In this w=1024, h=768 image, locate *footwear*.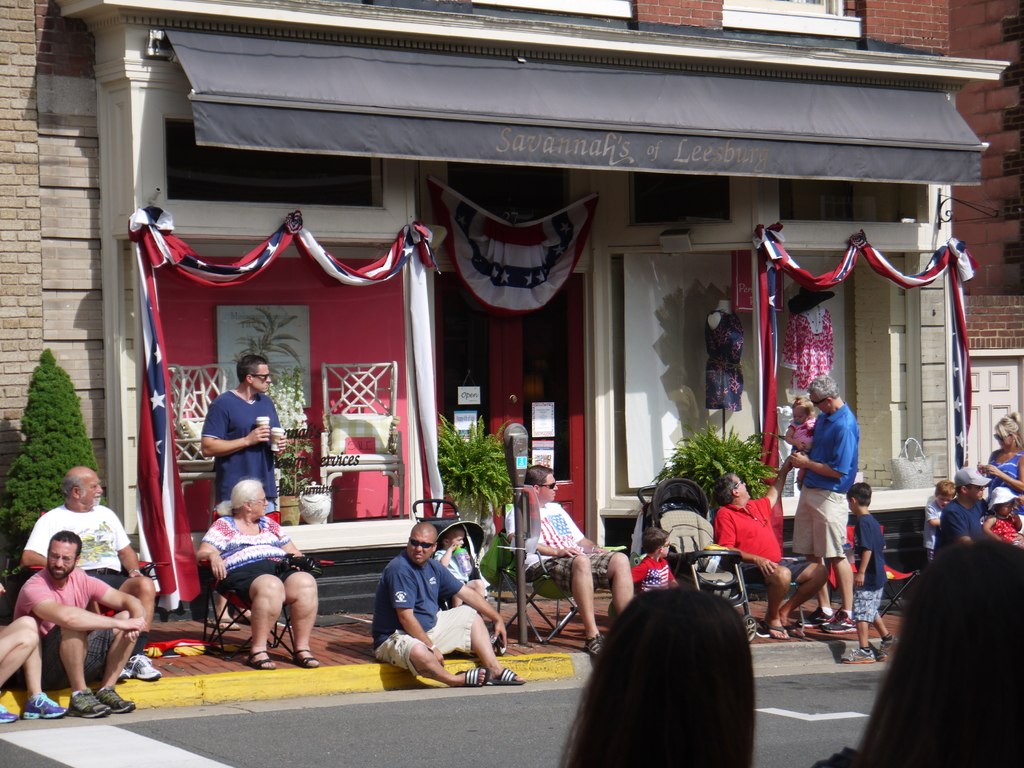
Bounding box: locate(446, 661, 488, 688).
